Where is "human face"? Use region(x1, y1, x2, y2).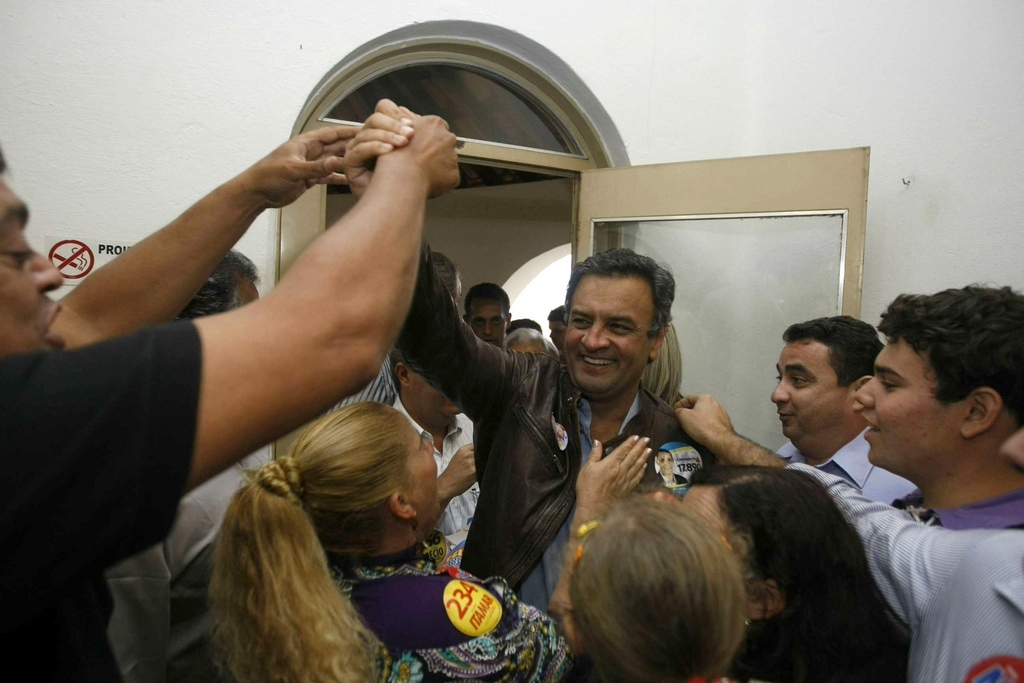
region(566, 279, 655, 395).
